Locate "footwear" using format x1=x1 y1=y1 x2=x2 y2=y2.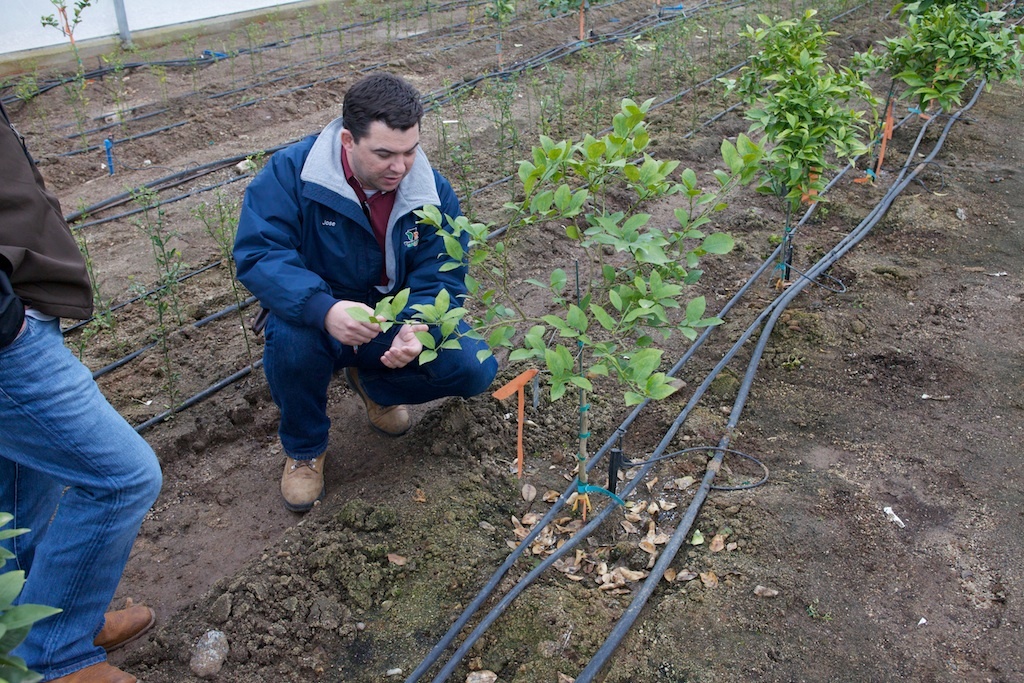
x1=43 y1=658 x2=140 y2=682.
